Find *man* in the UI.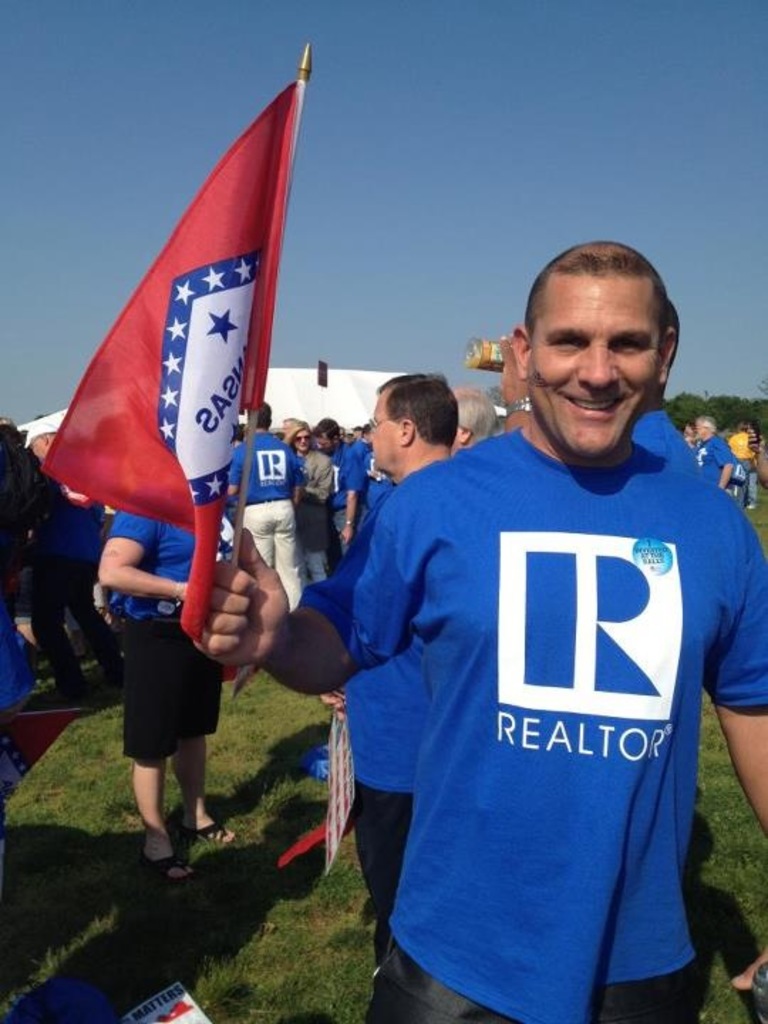
UI element at box(314, 232, 750, 1007).
